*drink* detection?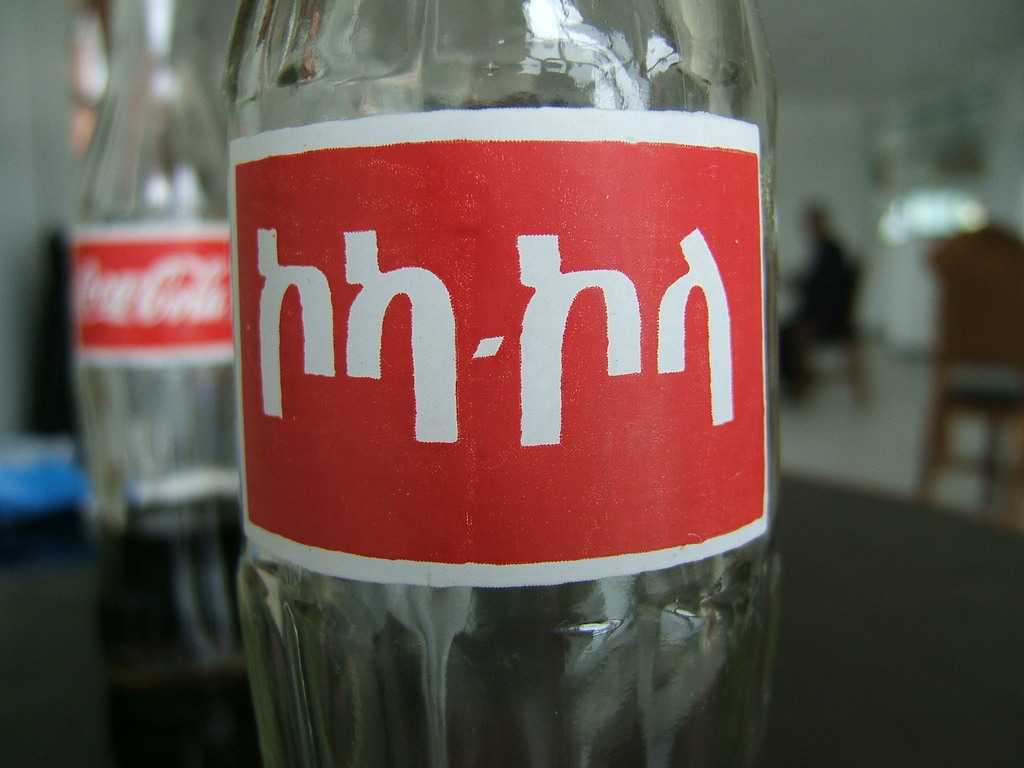
BBox(93, 498, 237, 703)
